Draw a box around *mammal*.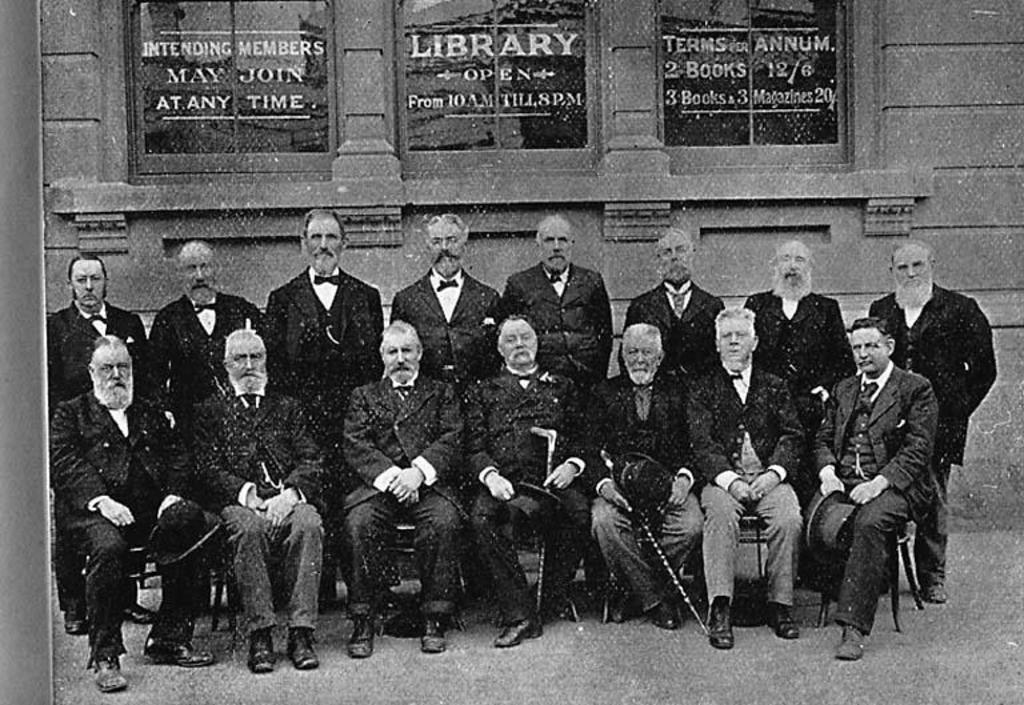
rect(503, 209, 620, 372).
